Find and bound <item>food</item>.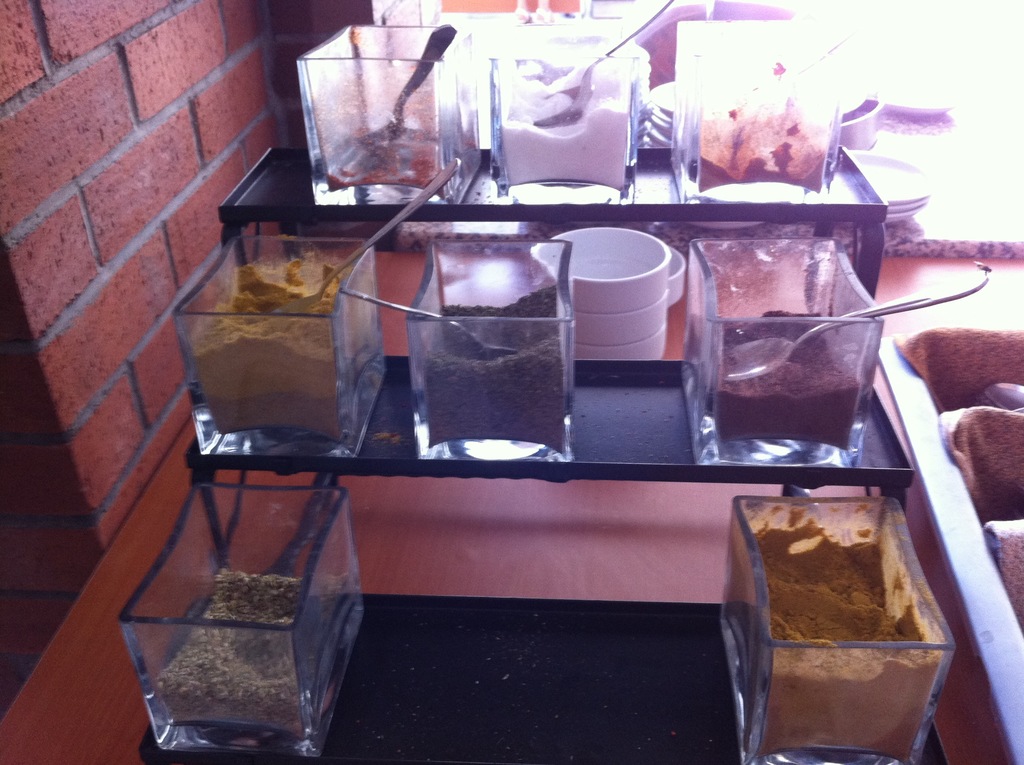
Bound: x1=335, y1=101, x2=458, y2=193.
